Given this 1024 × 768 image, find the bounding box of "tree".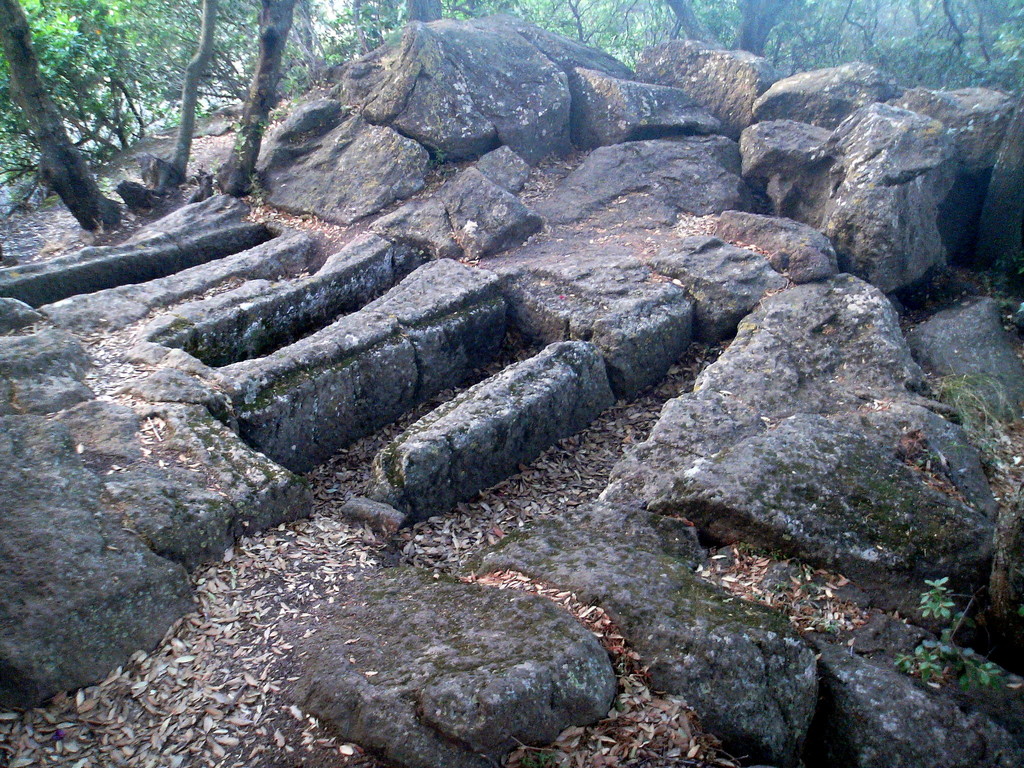
detection(211, 0, 291, 195).
